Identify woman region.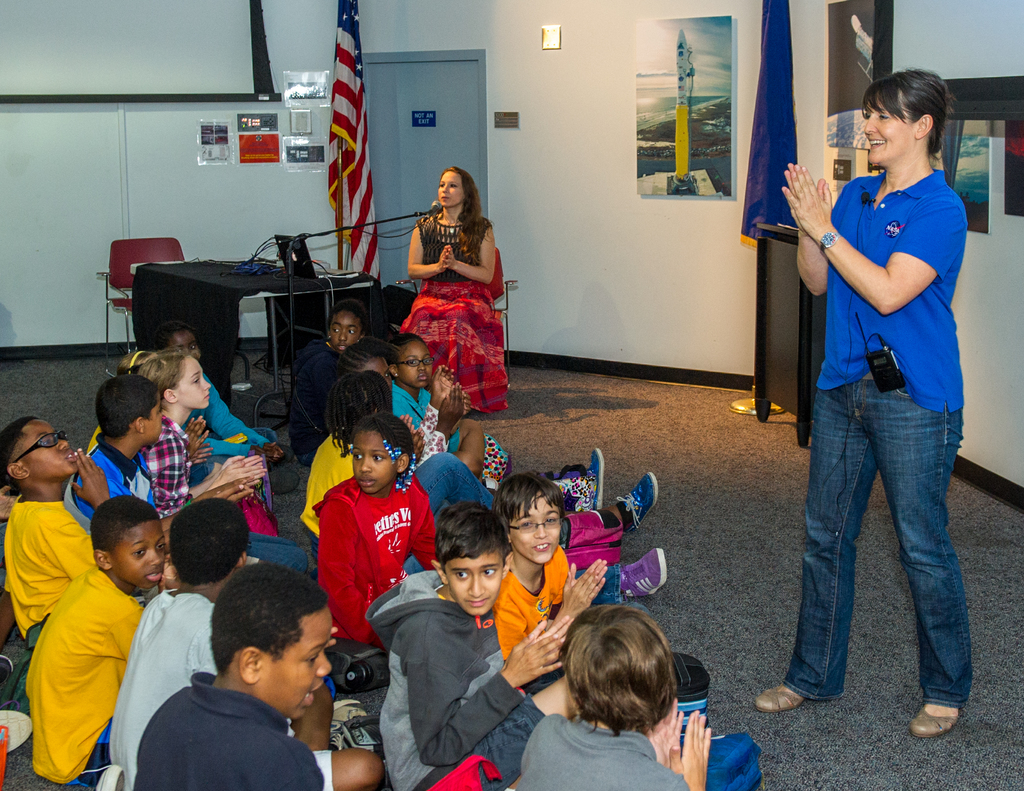
Region: region(751, 67, 973, 742).
